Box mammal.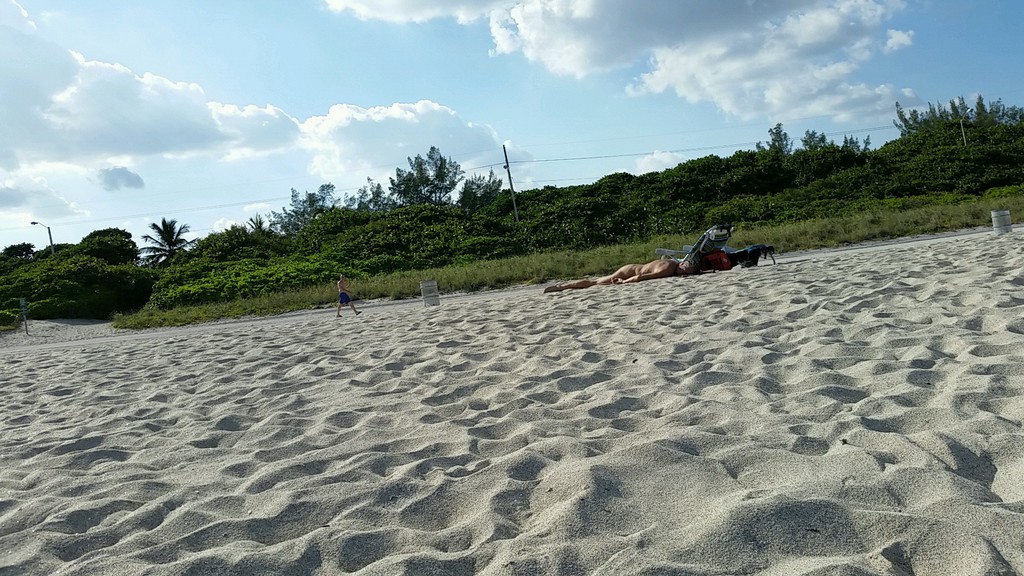
l=548, t=262, r=696, b=291.
